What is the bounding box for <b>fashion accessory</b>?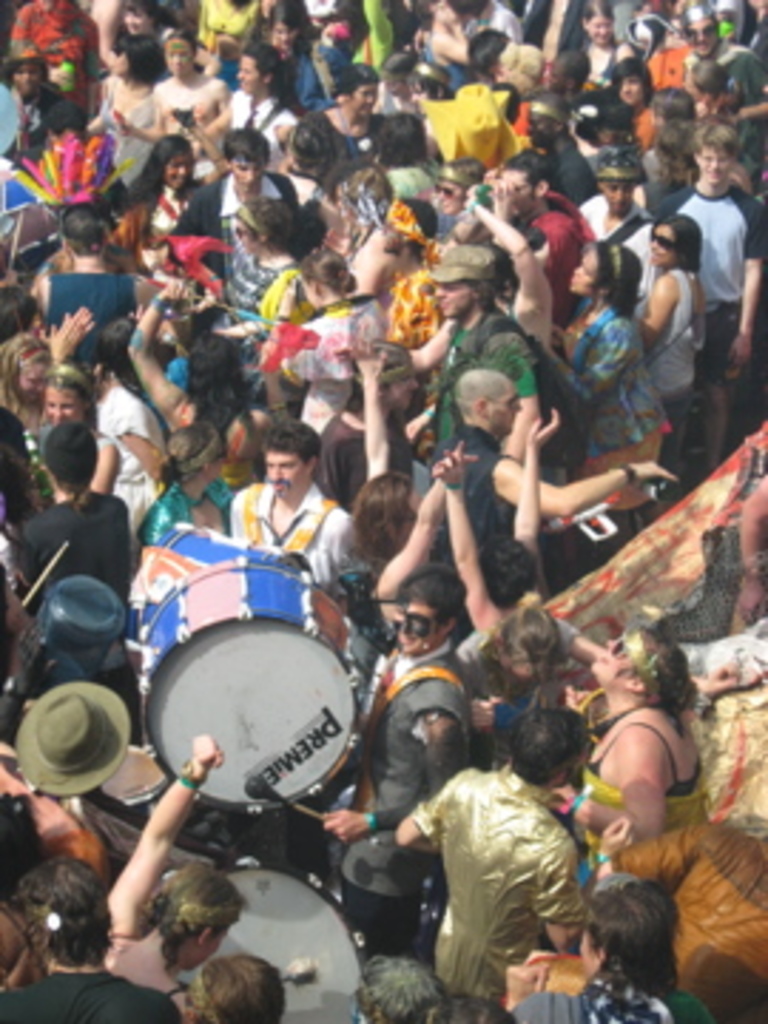
[x1=48, y1=364, x2=88, y2=390].
